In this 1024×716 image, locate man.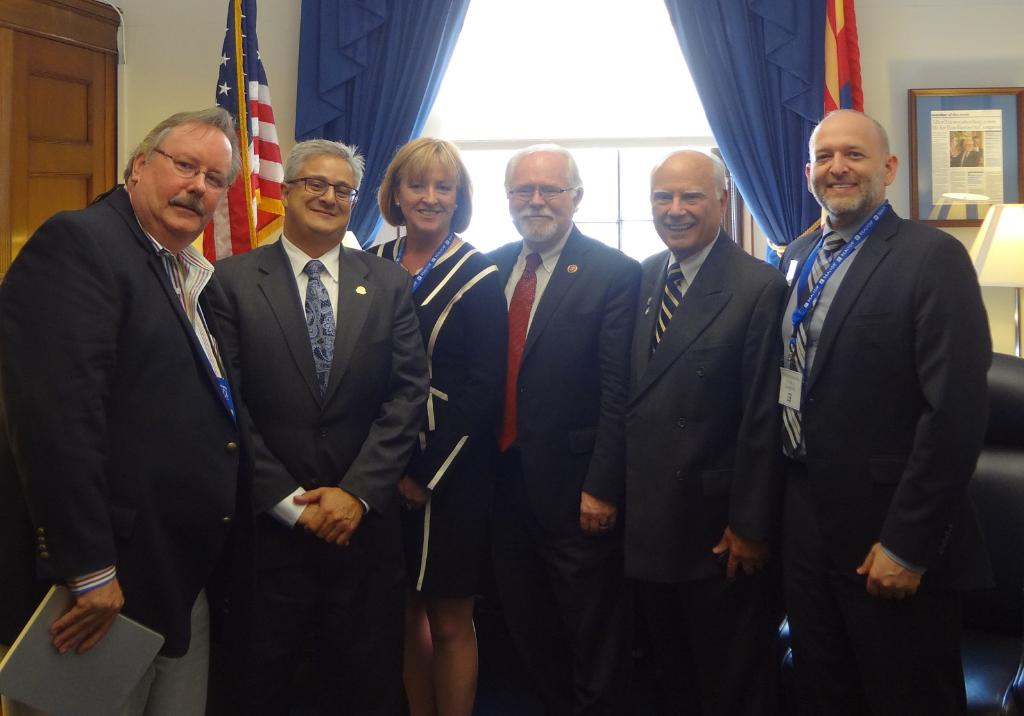
Bounding box: [779, 108, 994, 715].
